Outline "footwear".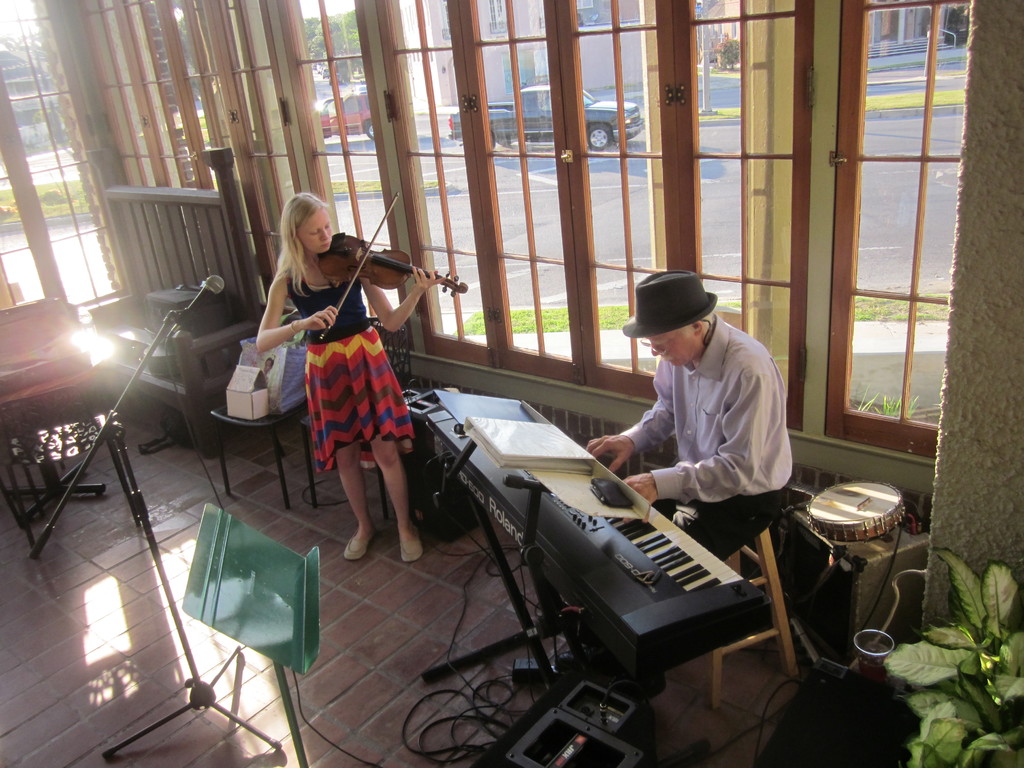
Outline: locate(397, 531, 419, 560).
